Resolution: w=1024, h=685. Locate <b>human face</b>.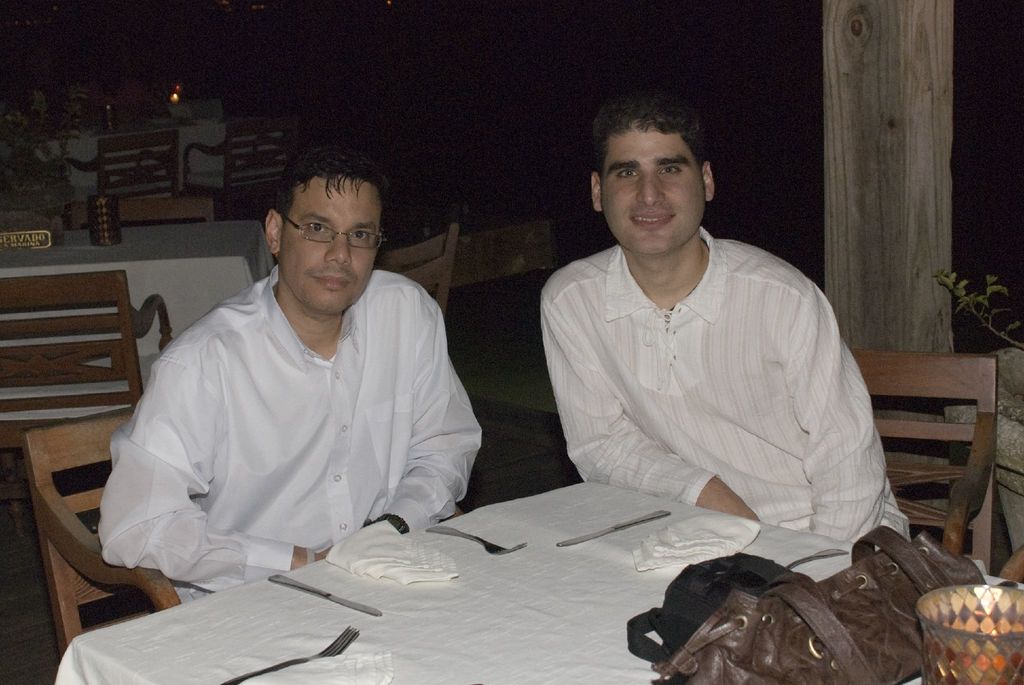
select_region(285, 173, 382, 312).
